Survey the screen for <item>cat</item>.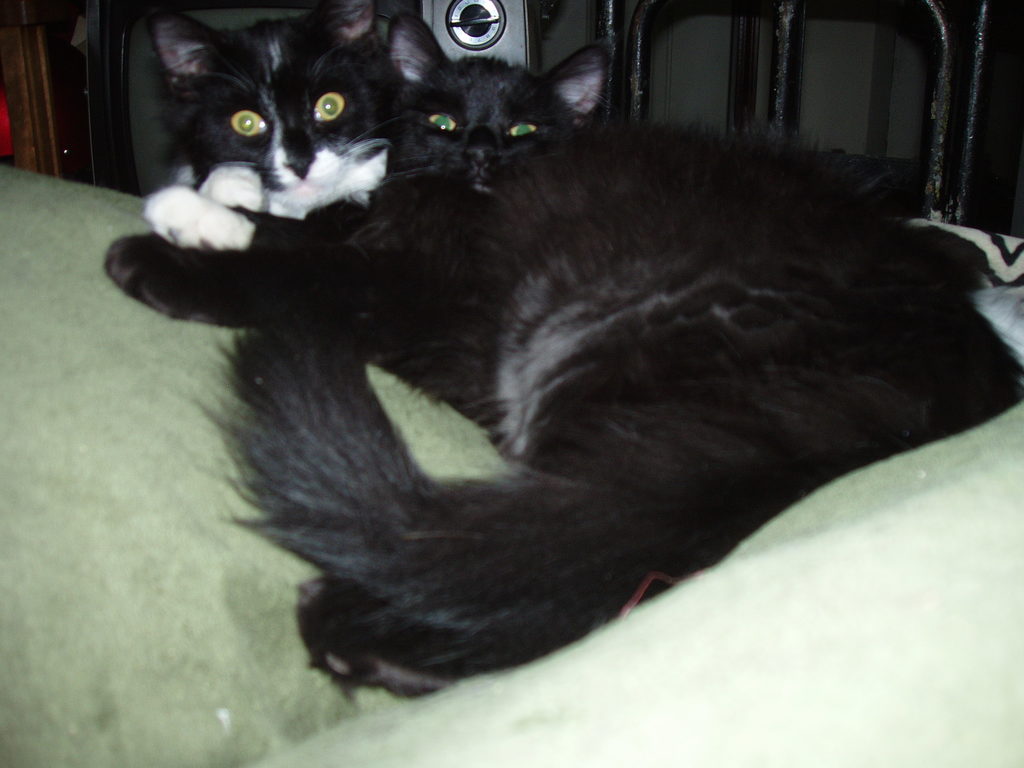
Survey found: (384, 11, 996, 303).
